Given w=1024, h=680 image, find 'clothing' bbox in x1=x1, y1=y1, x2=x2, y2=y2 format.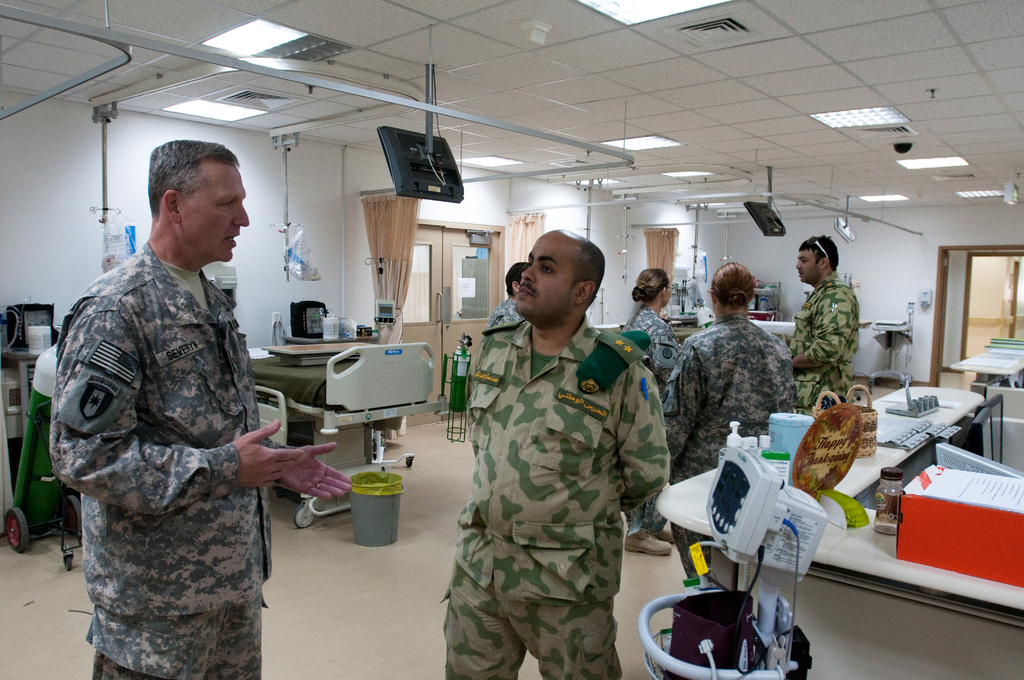
x1=444, y1=278, x2=687, y2=679.
